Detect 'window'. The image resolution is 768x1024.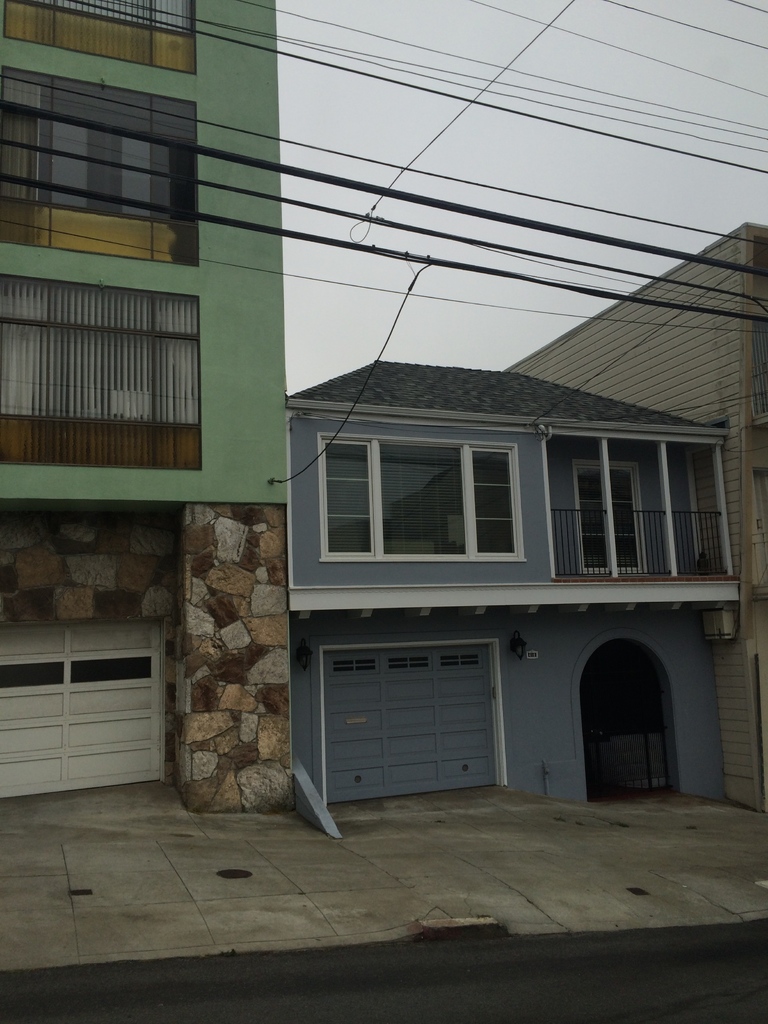
<bbox>0, 0, 196, 79</bbox>.
